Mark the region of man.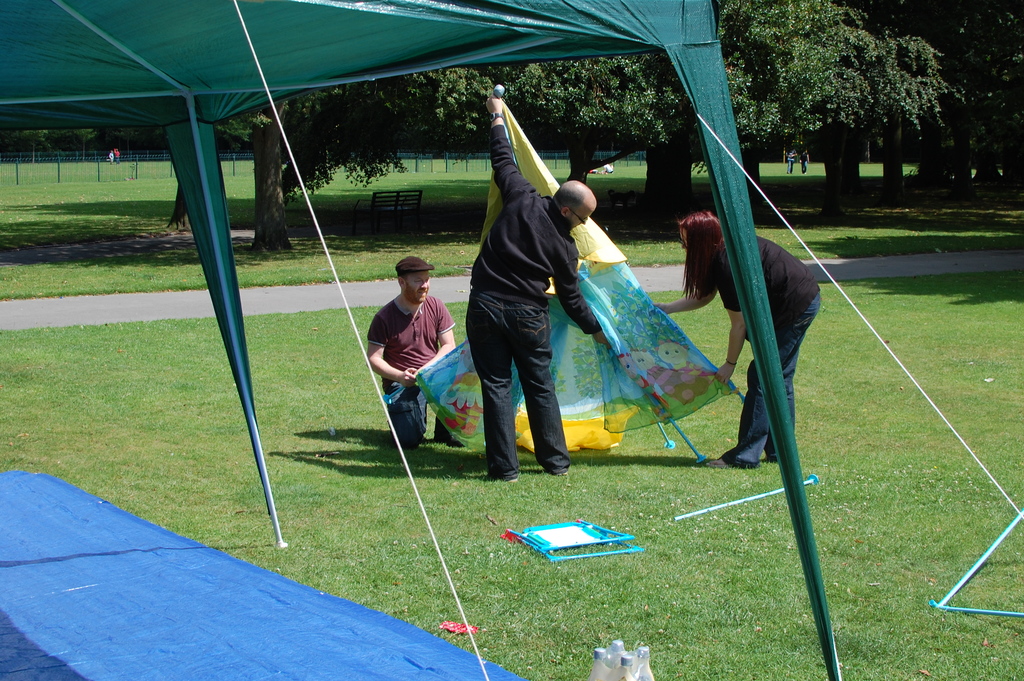
Region: {"x1": 365, "y1": 258, "x2": 465, "y2": 443}.
